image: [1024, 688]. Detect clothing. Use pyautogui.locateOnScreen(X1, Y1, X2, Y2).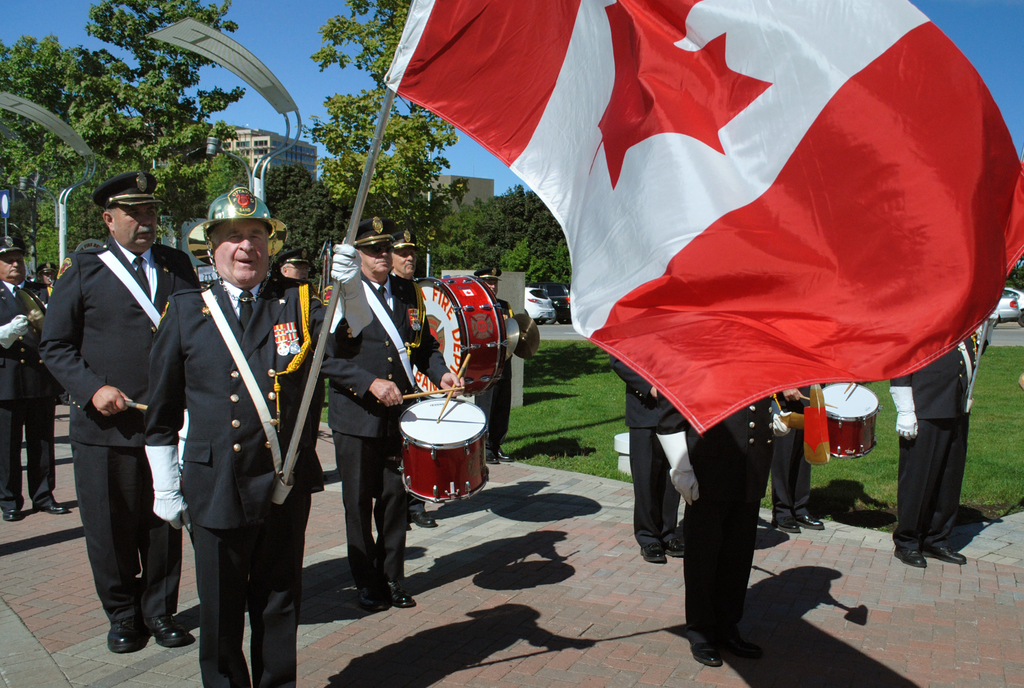
pyautogui.locateOnScreen(39, 239, 207, 632).
